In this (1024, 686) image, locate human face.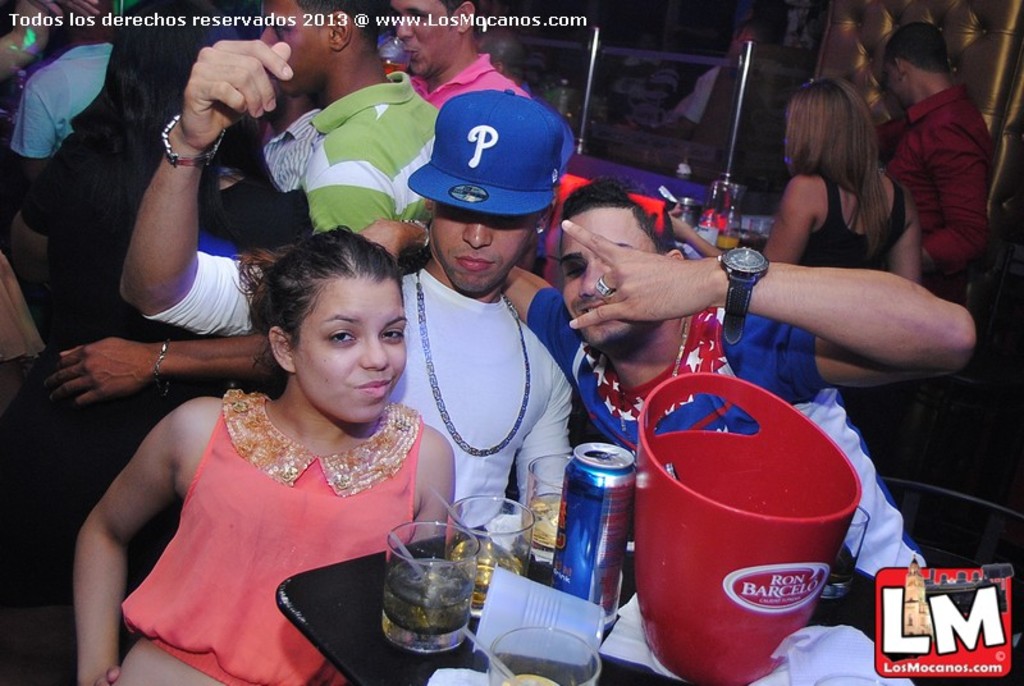
Bounding box: 288 273 410 426.
